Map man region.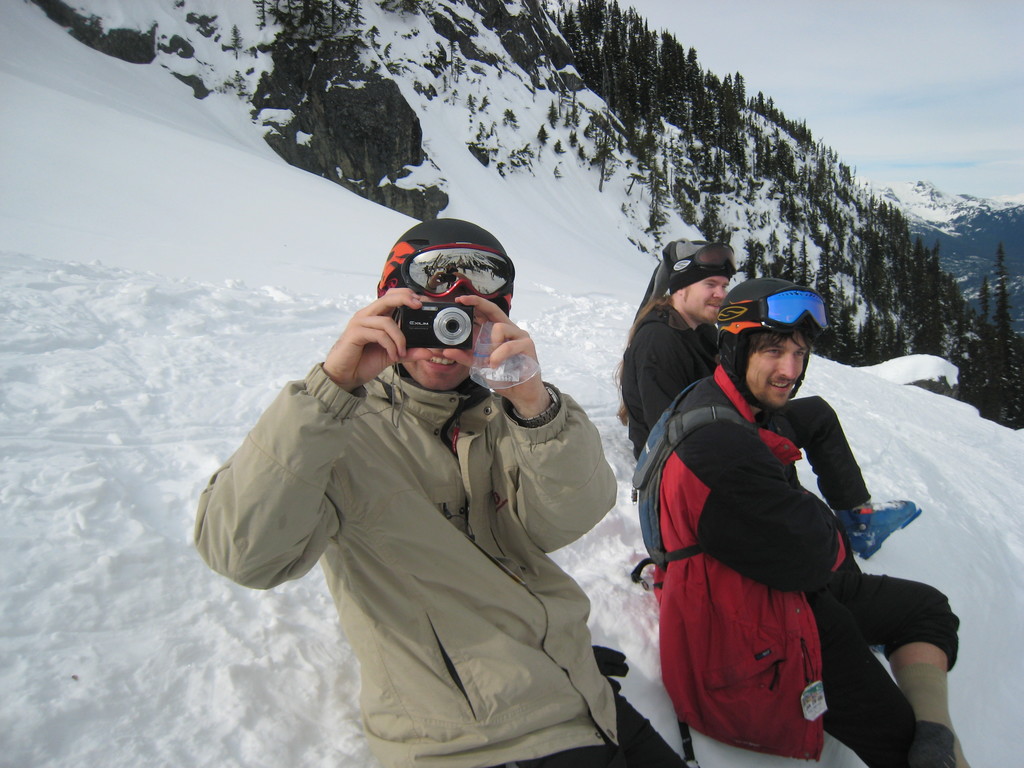
Mapped to Rect(625, 240, 915, 565).
